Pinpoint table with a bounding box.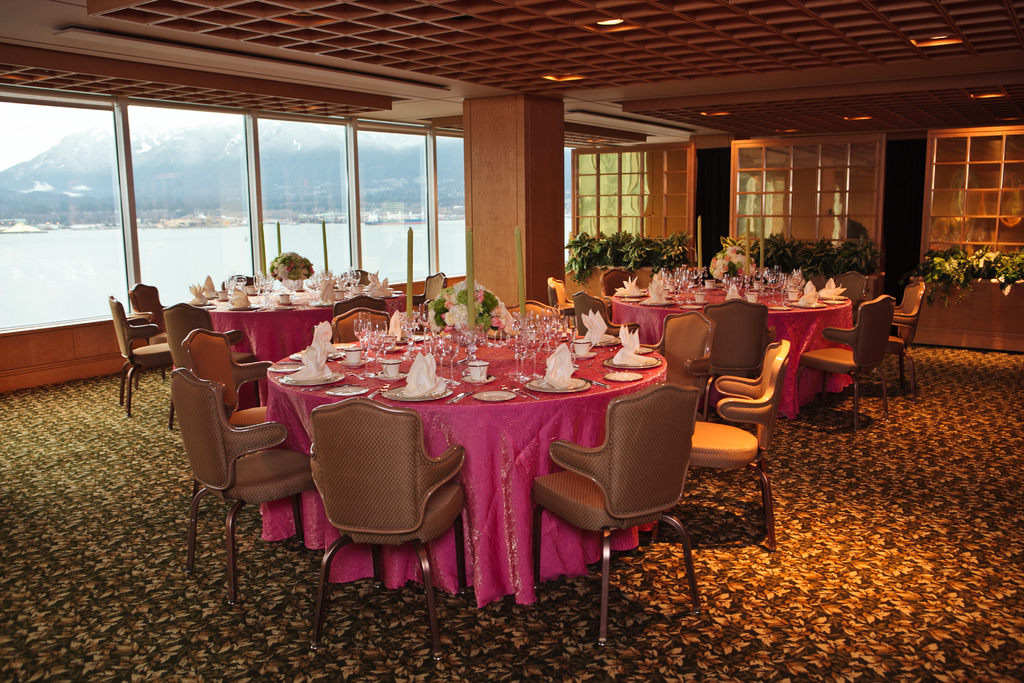
rect(265, 331, 680, 621).
